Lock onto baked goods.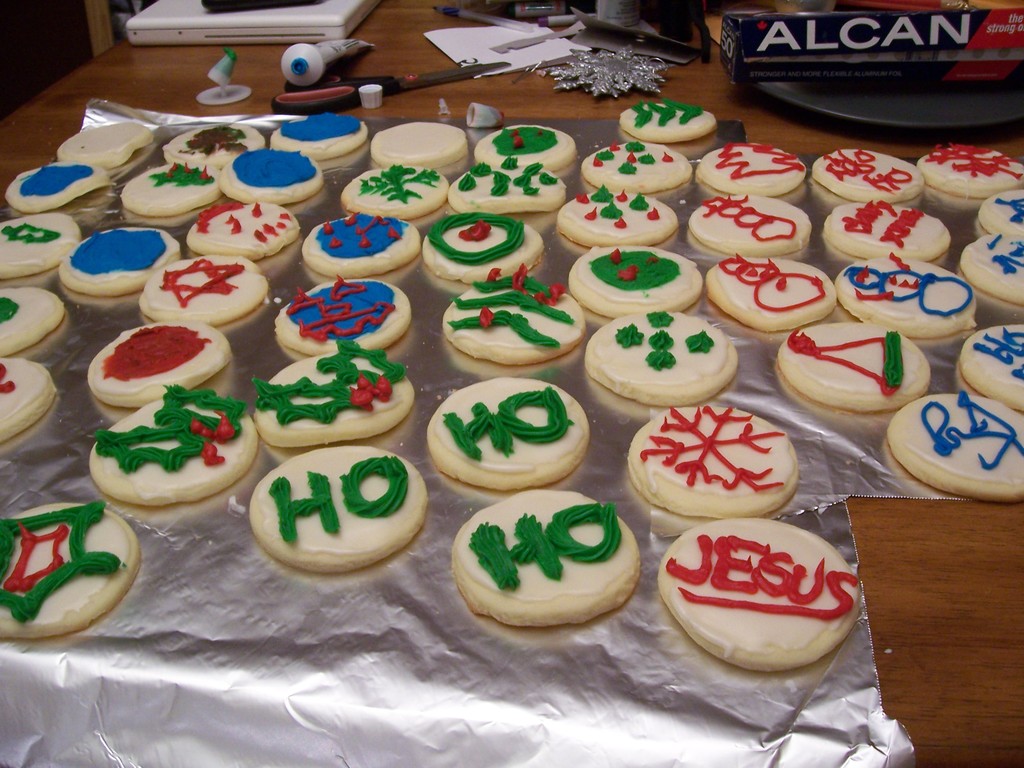
Locked: {"x1": 0, "y1": 214, "x2": 78, "y2": 278}.
